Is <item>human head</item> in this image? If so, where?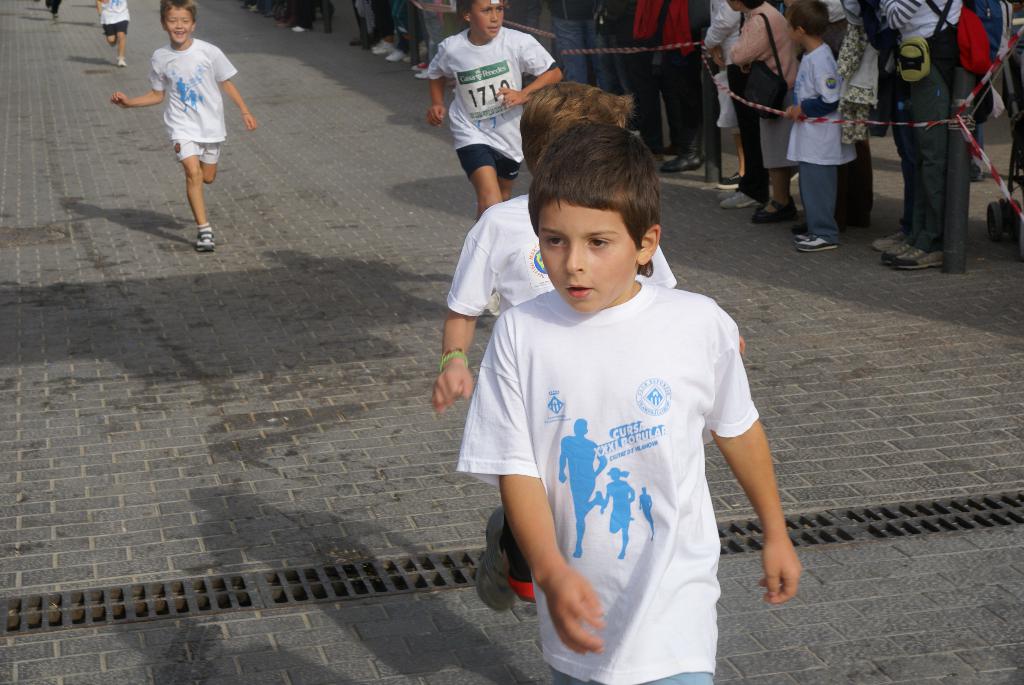
Yes, at 520 76 637 166.
